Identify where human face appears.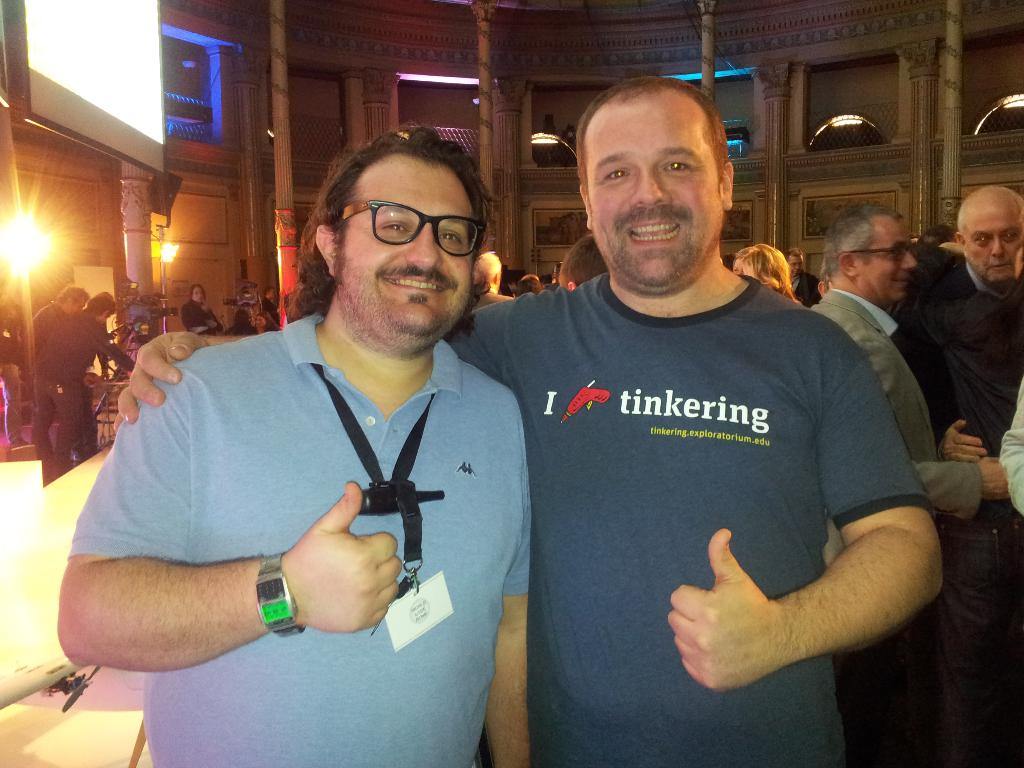
Appears at {"left": 191, "top": 288, "right": 204, "bottom": 304}.
